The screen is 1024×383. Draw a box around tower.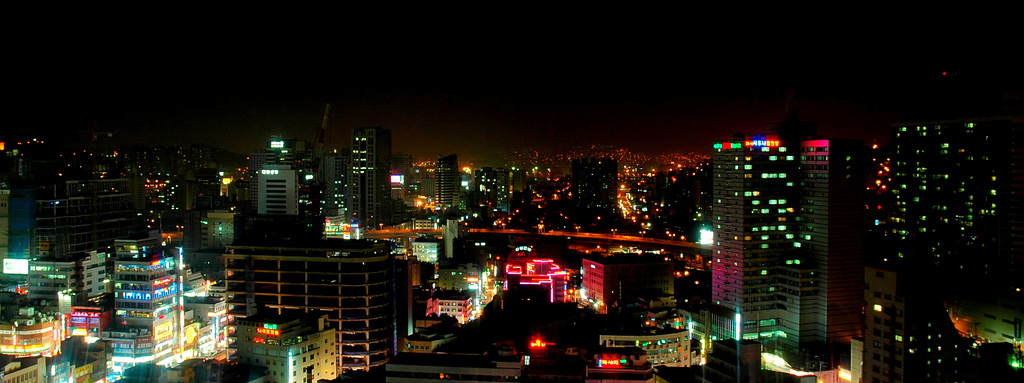
locate(578, 151, 625, 227).
